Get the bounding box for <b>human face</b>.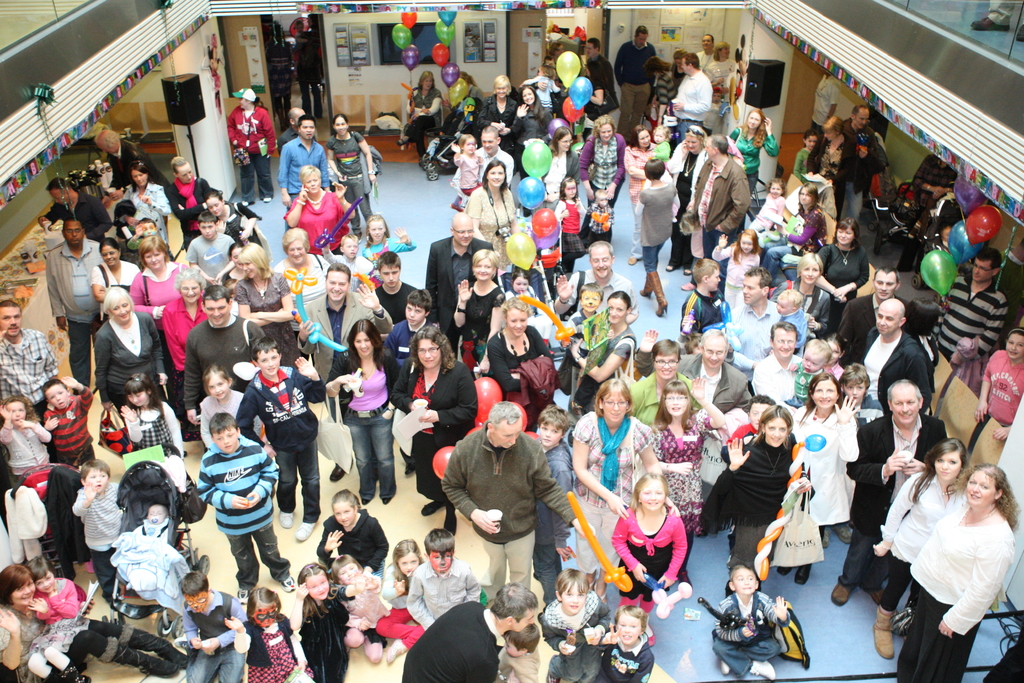
[808, 352, 824, 370].
